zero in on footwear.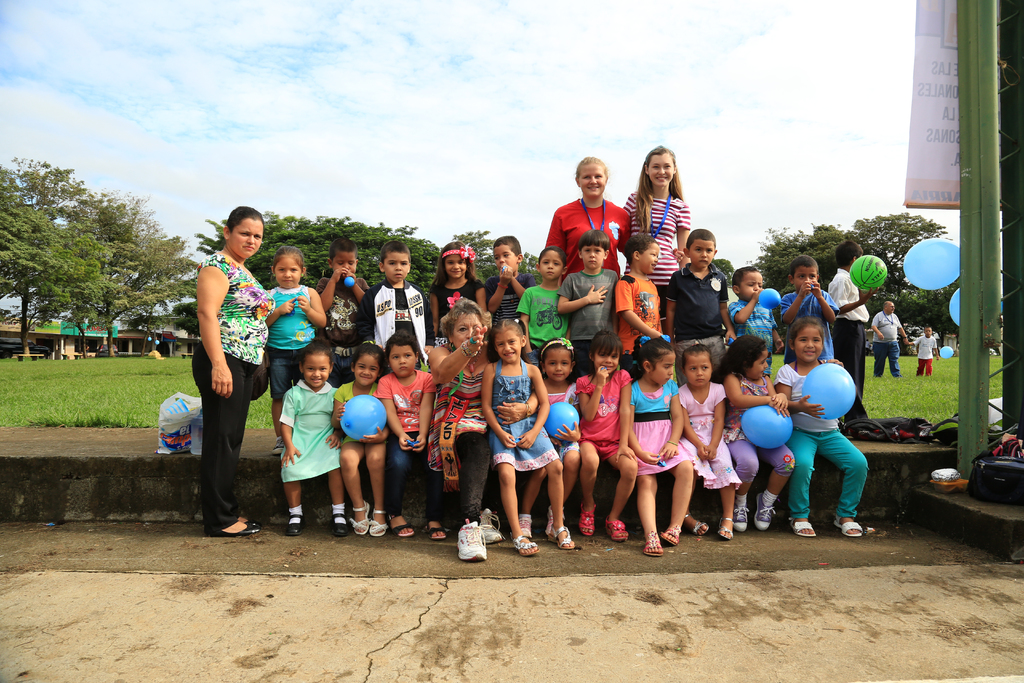
Zeroed in: x1=387, y1=517, x2=414, y2=536.
